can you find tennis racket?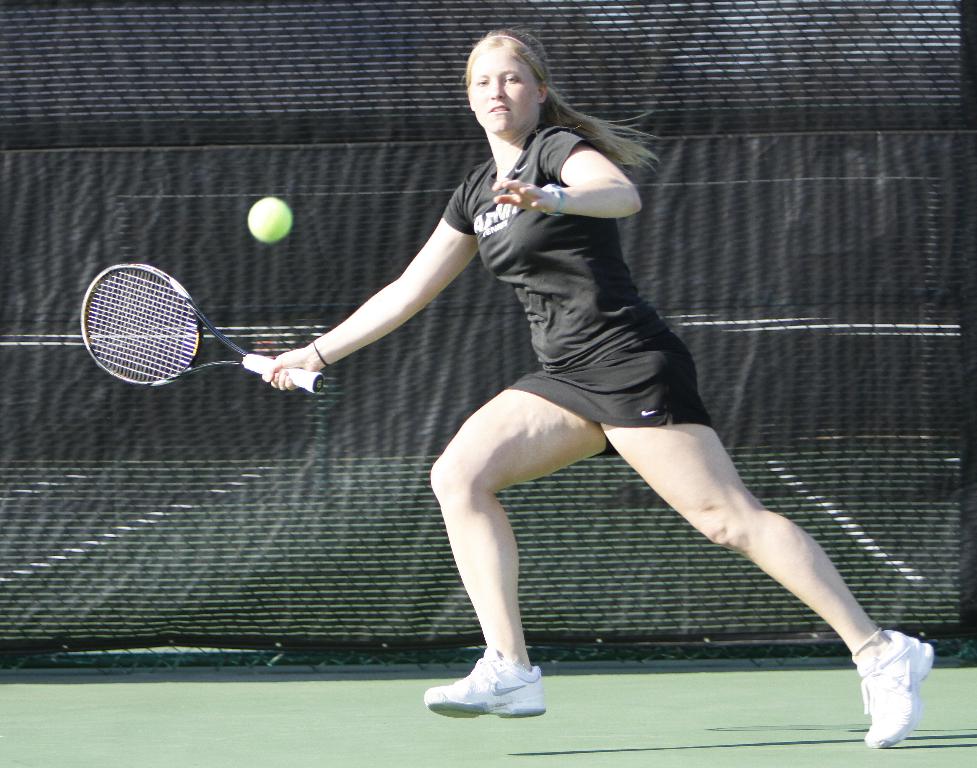
Yes, bounding box: [77, 260, 326, 393].
